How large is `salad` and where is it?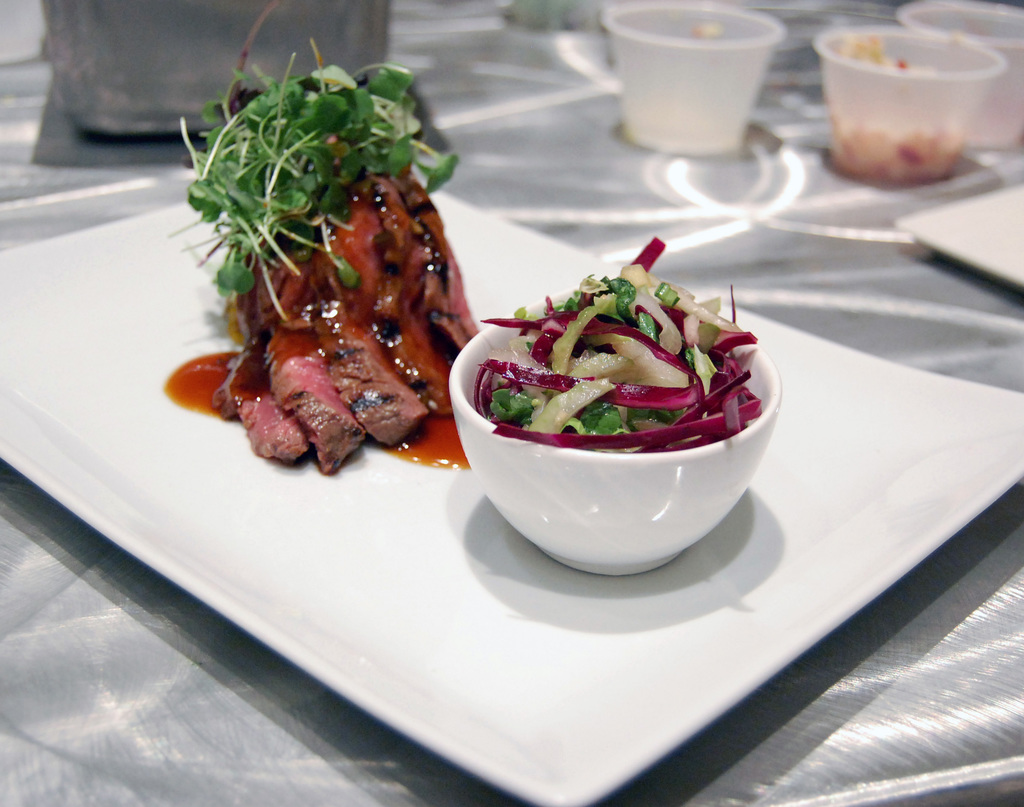
Bounding box: bbox=(454, 232, 775, 467).
